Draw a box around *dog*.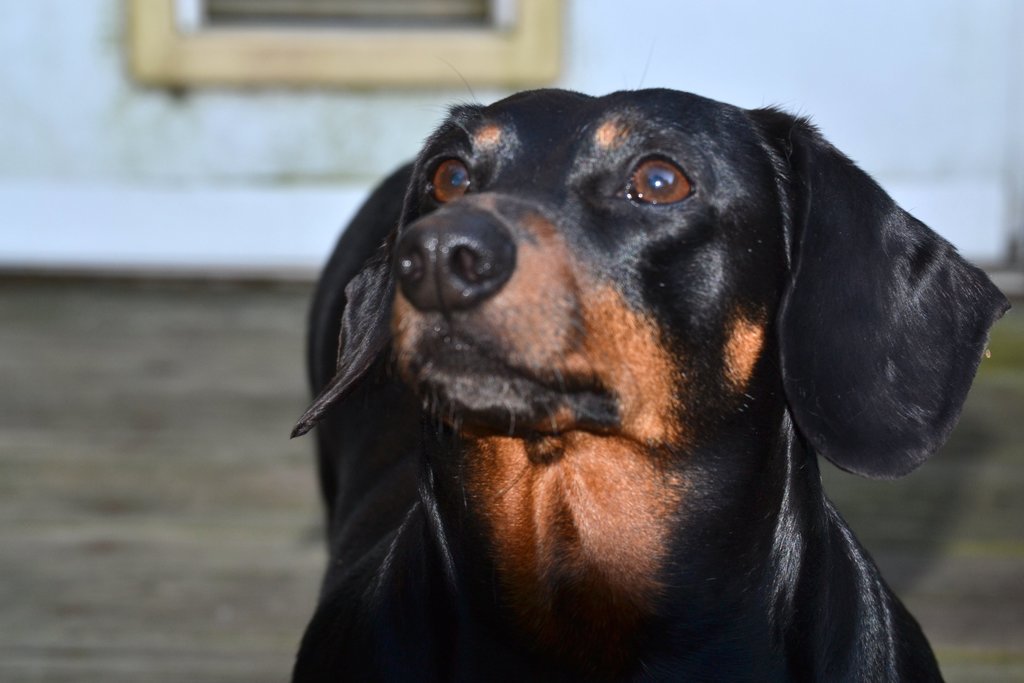
select_region(291, 59, 1016, 682).
